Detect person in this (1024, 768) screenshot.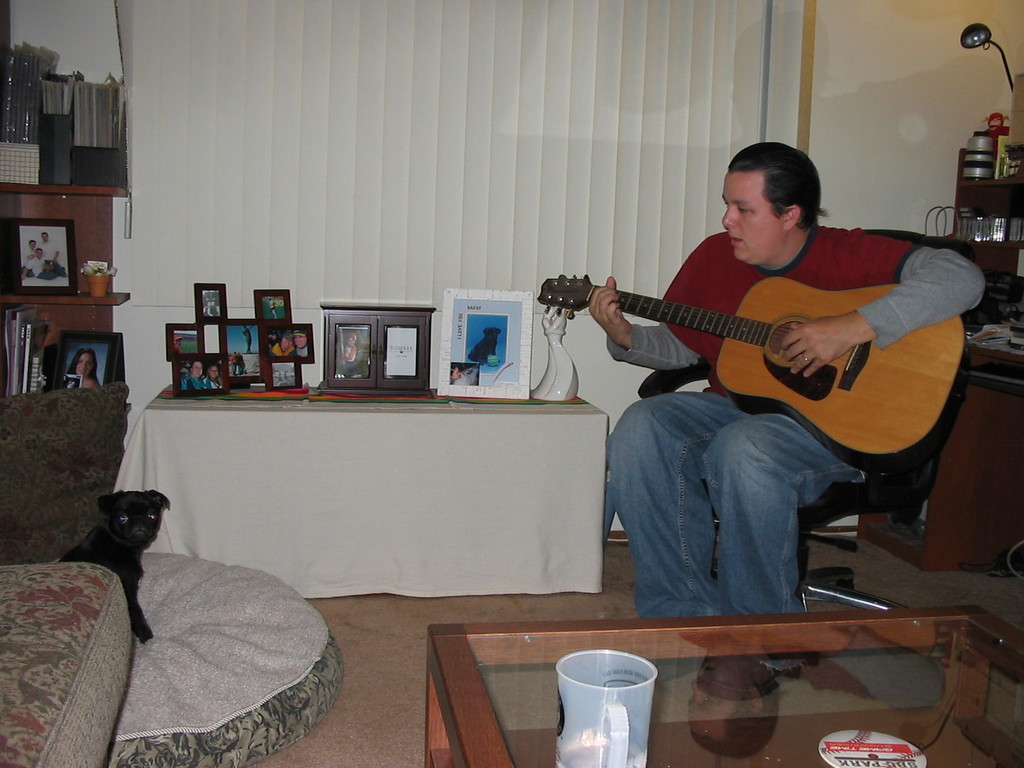
Detection: 20, 238, 47, 278.
